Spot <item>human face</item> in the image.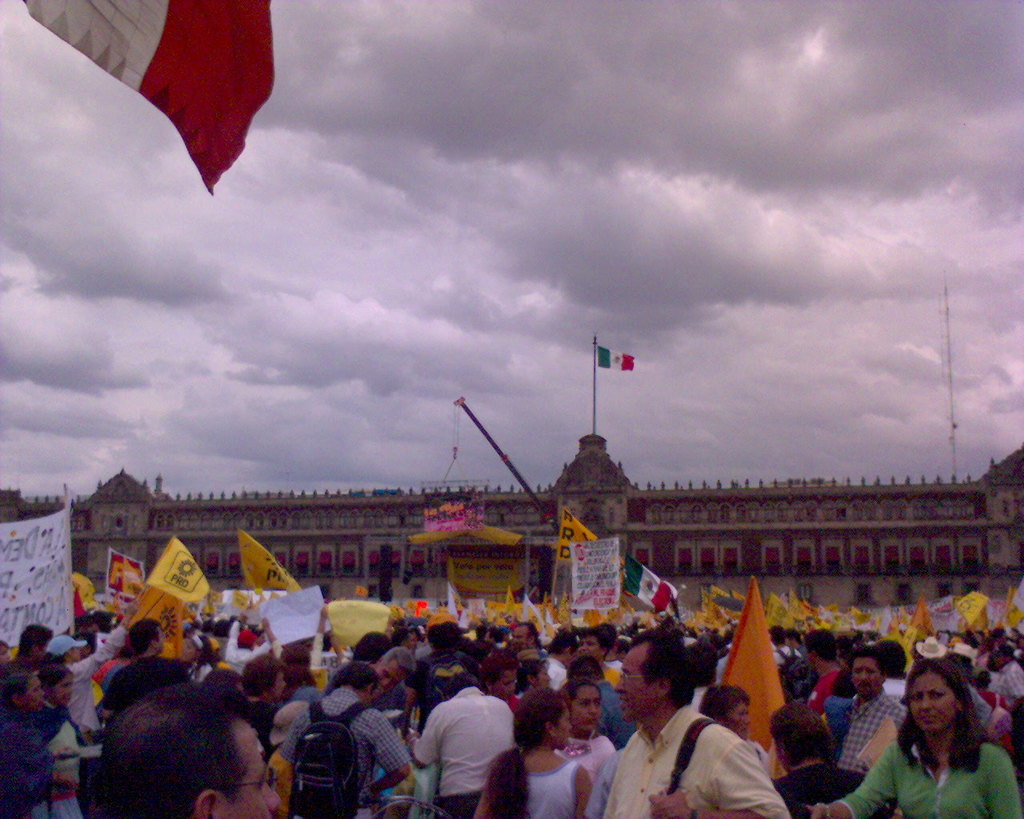
<item>human face</item> found at bbox=[378, 660, 408, 696].
